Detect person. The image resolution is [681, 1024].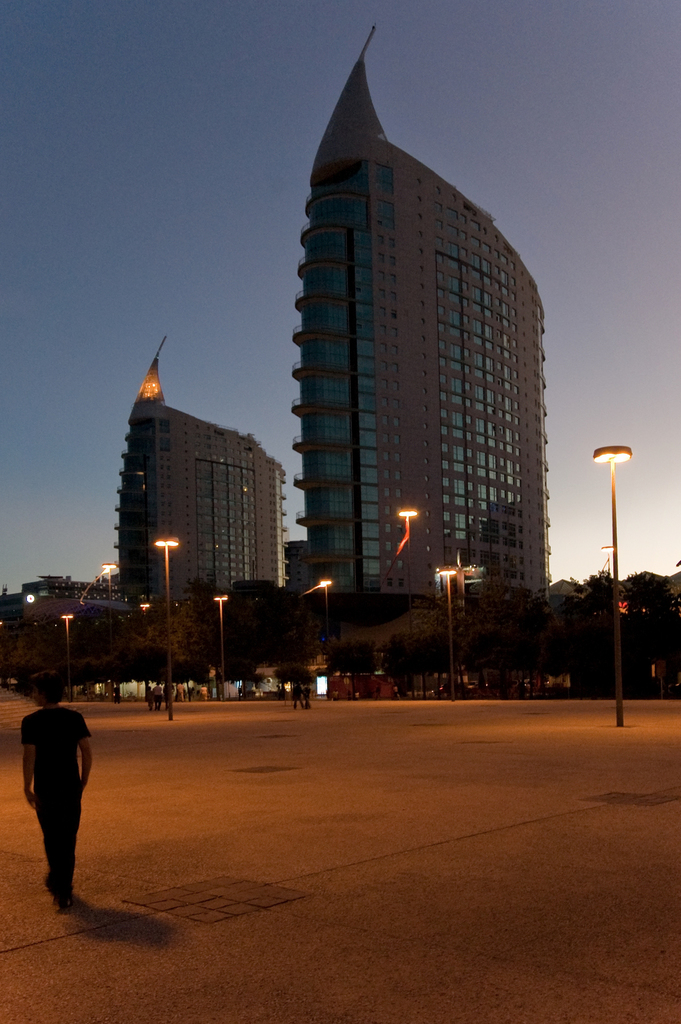
{"left": 377, "top": 684, "right": 382, "bottom": 699}.
